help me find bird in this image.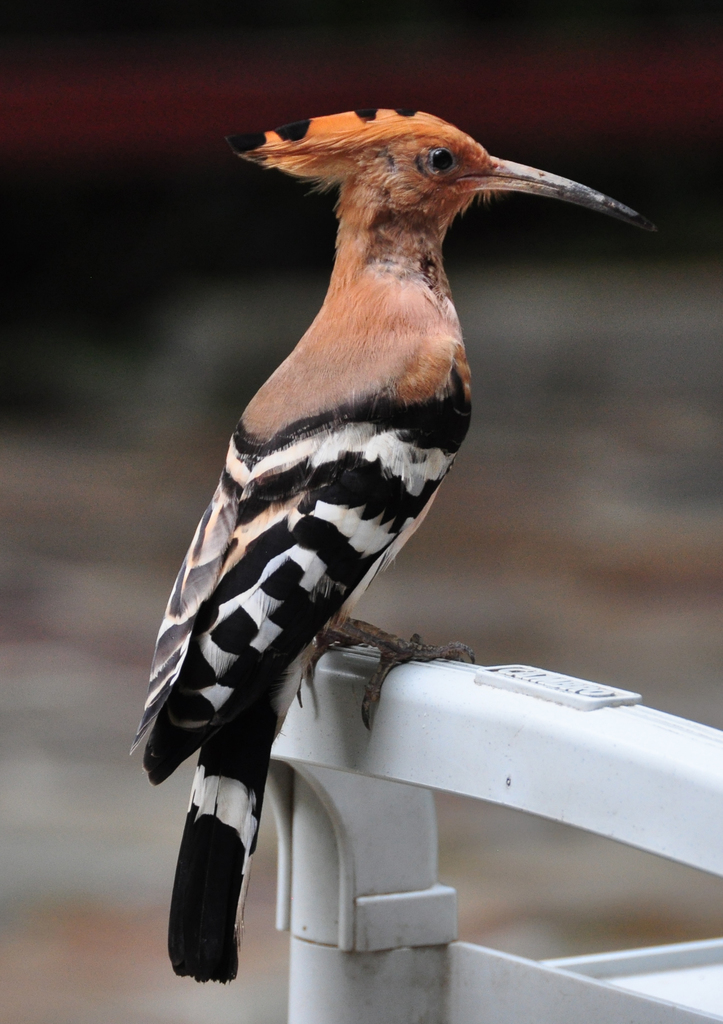
Found it: bbox=[129, 131, 647, 957].
